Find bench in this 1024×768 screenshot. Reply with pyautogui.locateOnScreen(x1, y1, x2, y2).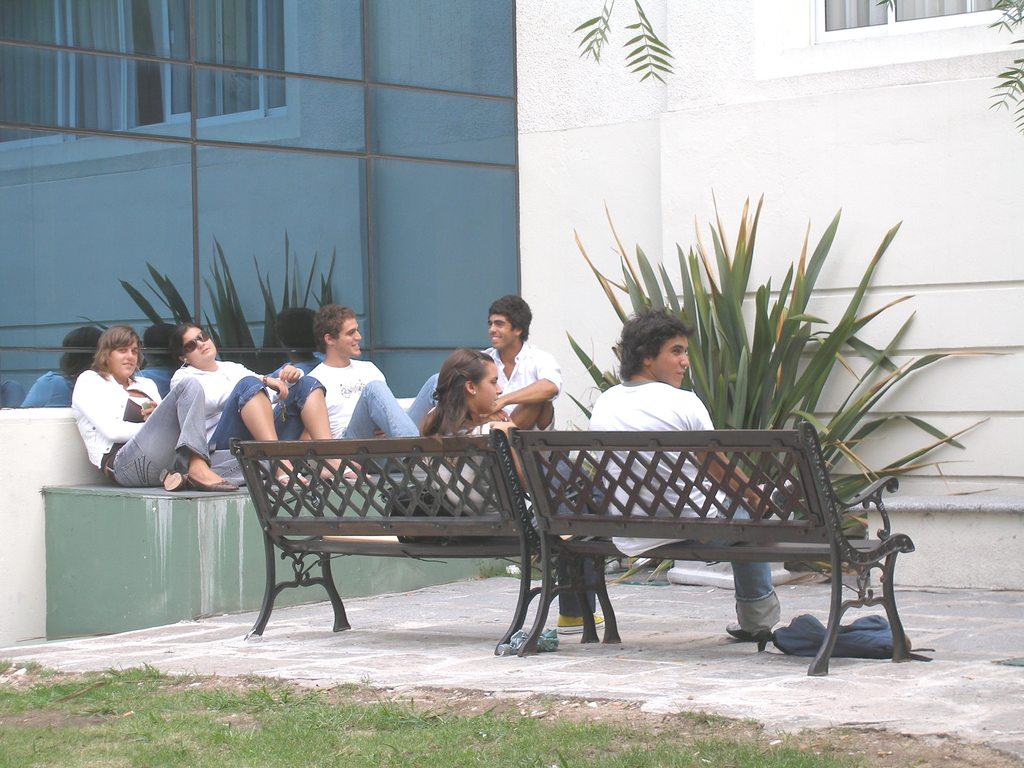
pyautogui.locateOnScreen(507, 409, 920, 669).
